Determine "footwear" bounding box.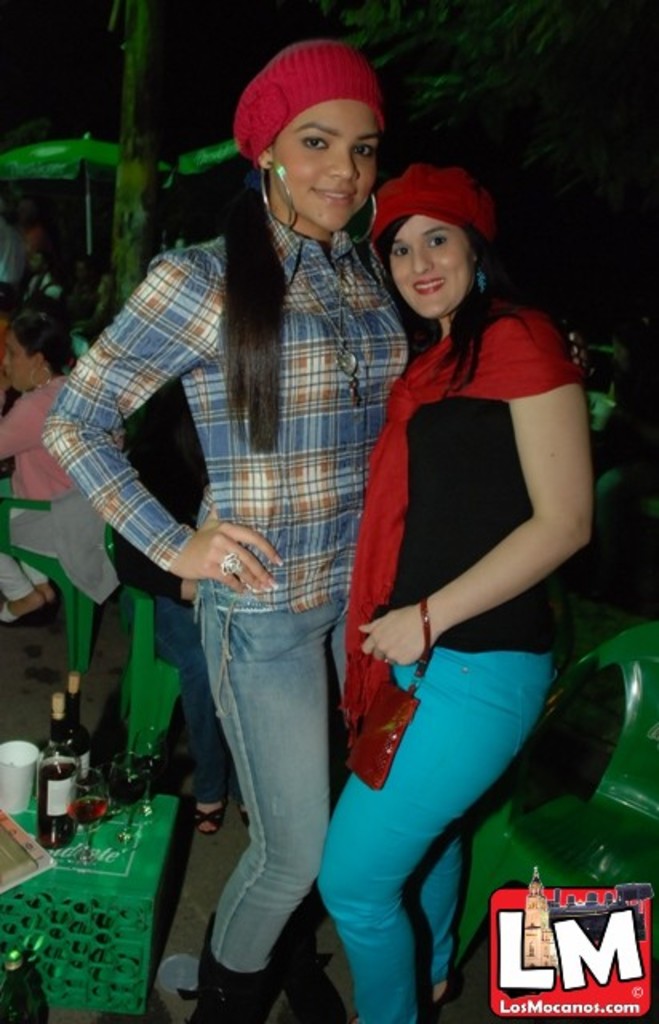
Determined: 46:597:72:632.
